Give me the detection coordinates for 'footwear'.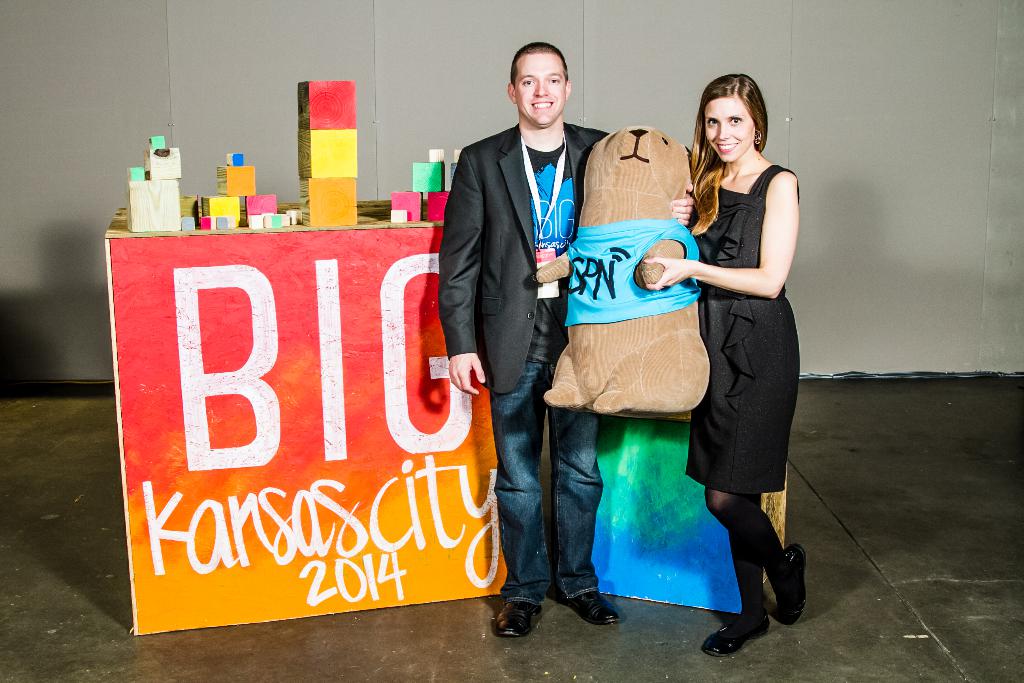
<bbox>762, 545, 810, 624</bbox>.
